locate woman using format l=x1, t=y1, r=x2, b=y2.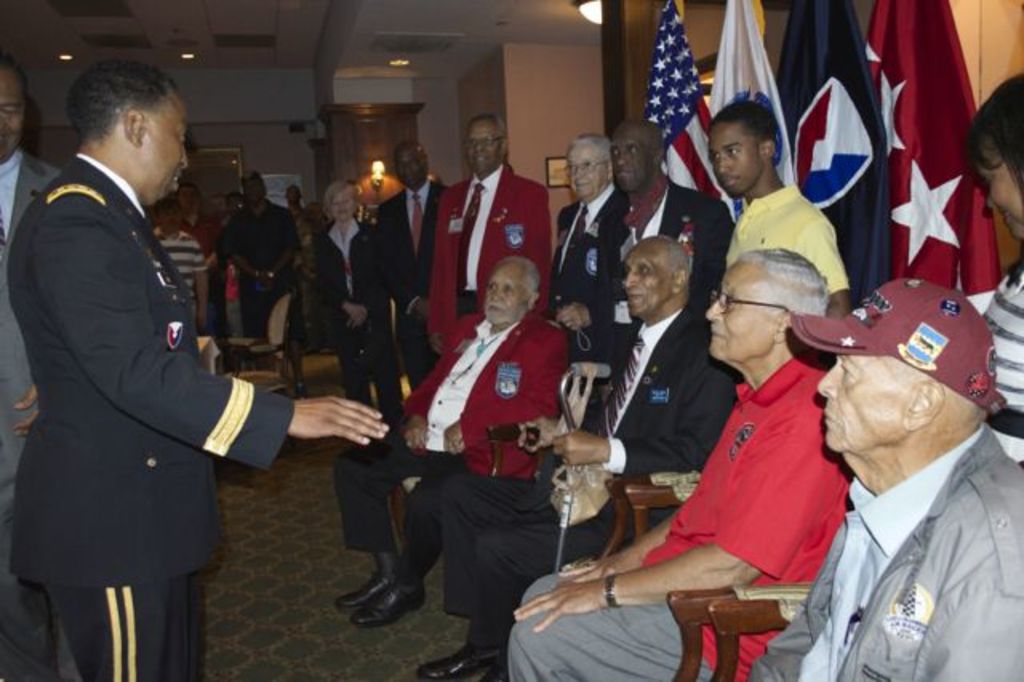
l=315, t=179, r=392, b=432.
